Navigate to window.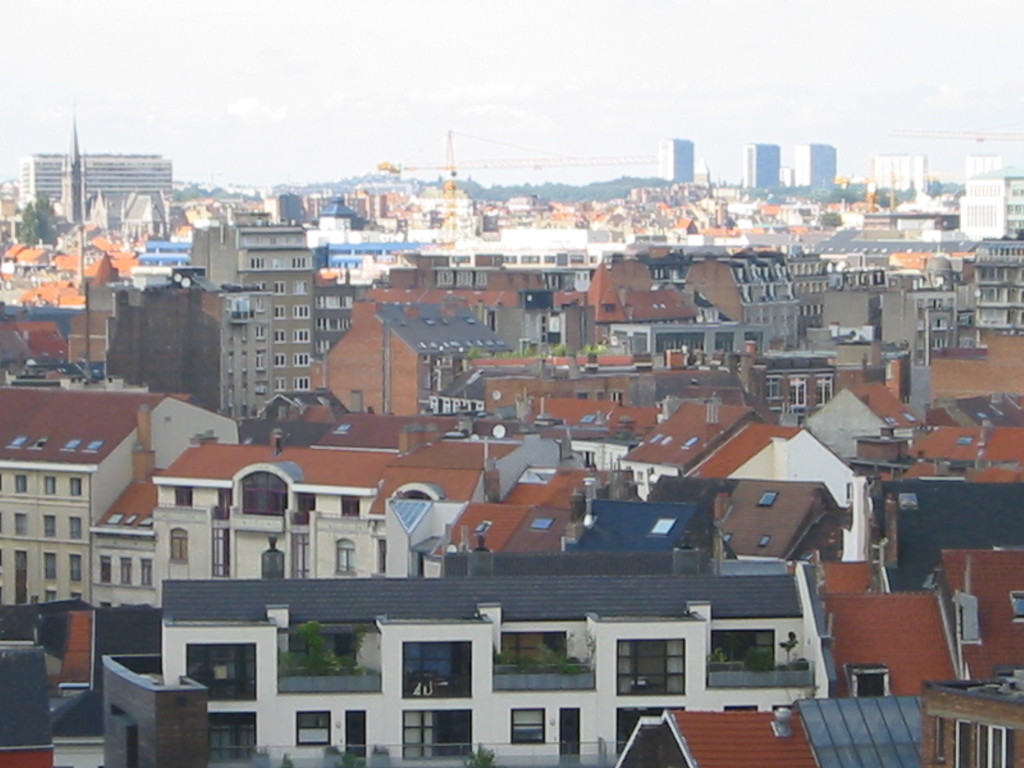
Navigation target: crop(104, 554, 161, 606).
